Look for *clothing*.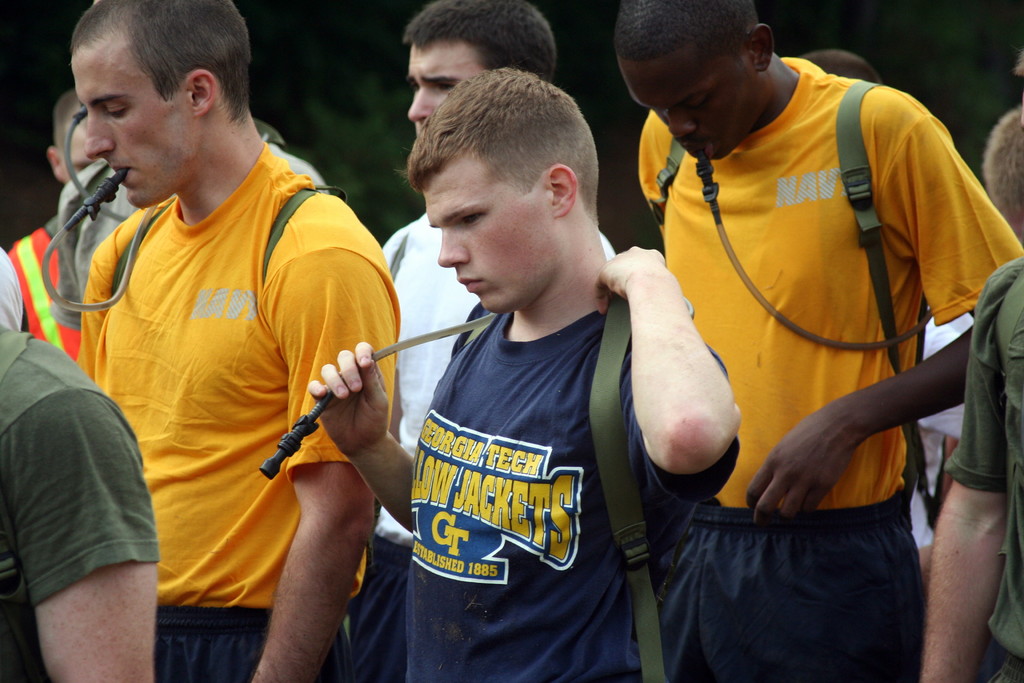
Found: 17 240 133 347.
